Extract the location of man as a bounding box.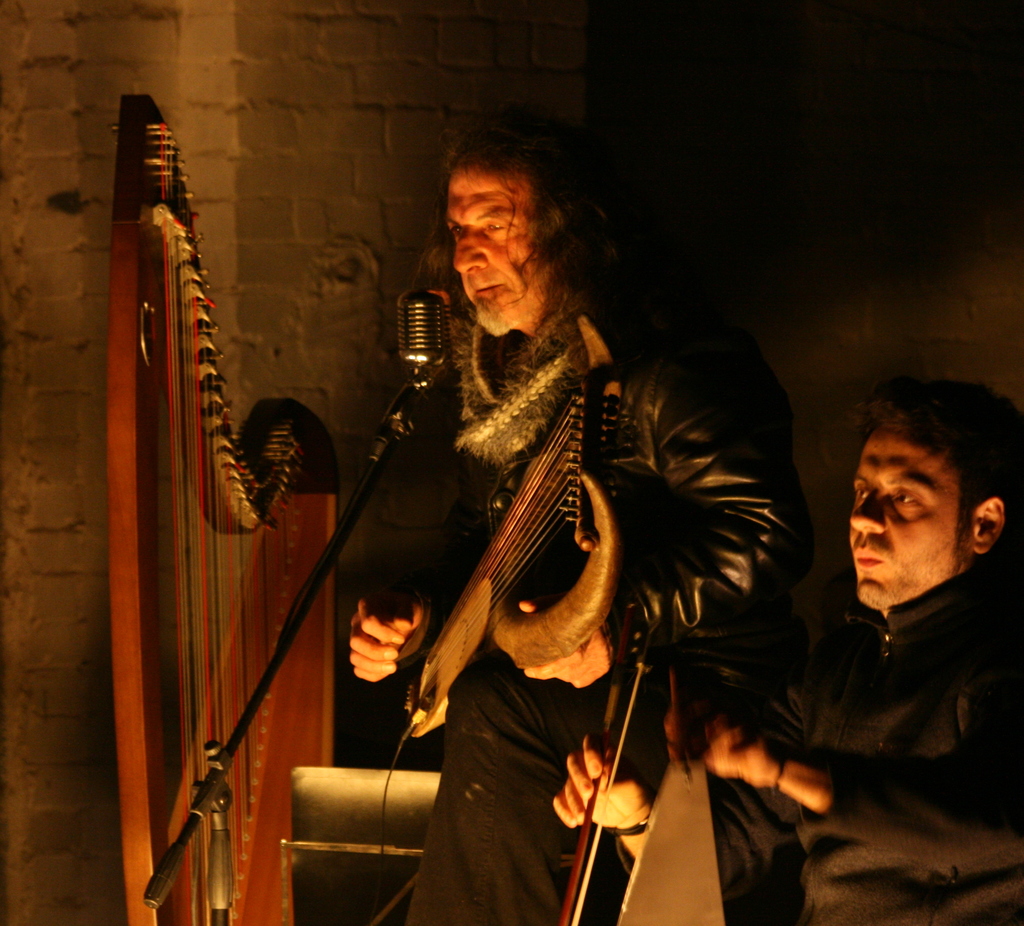
552 382 1023 925.
